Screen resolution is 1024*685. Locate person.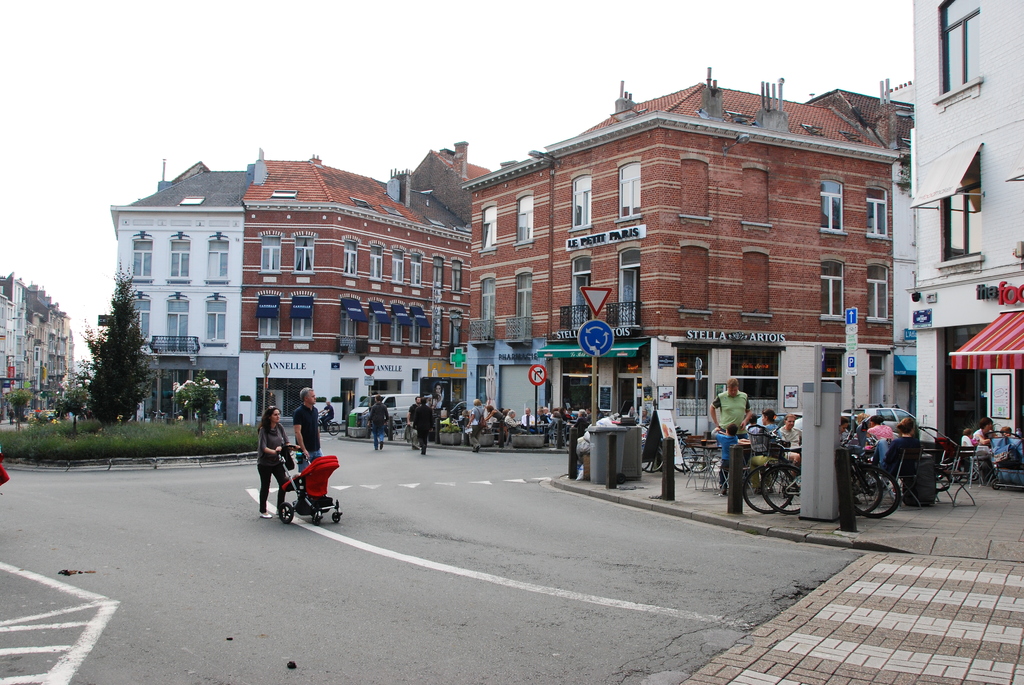
x1=412 y1=393 x2=422 y2=426.
